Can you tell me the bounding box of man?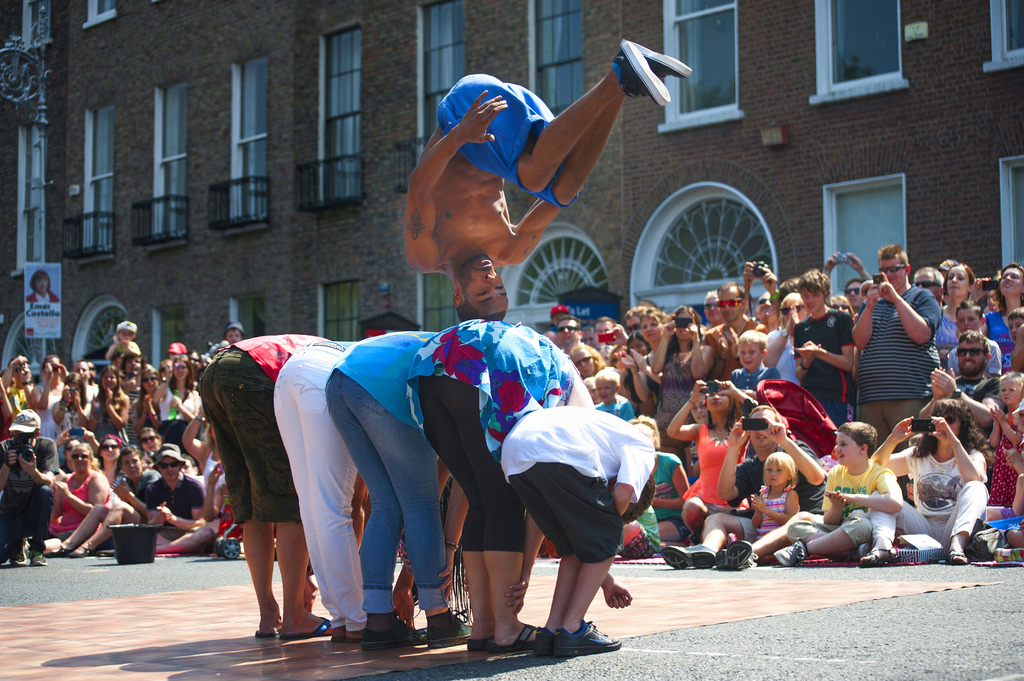
659, 407, 829, 567.
